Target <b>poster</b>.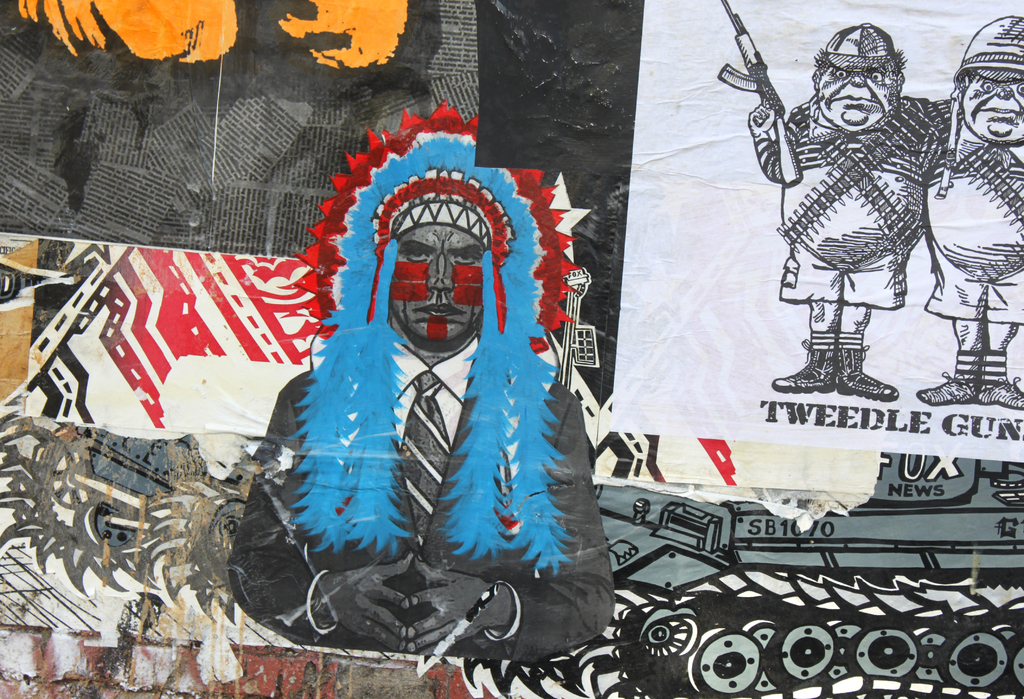
Target region: [left=0, top=4, right=1023, bottom=698].
